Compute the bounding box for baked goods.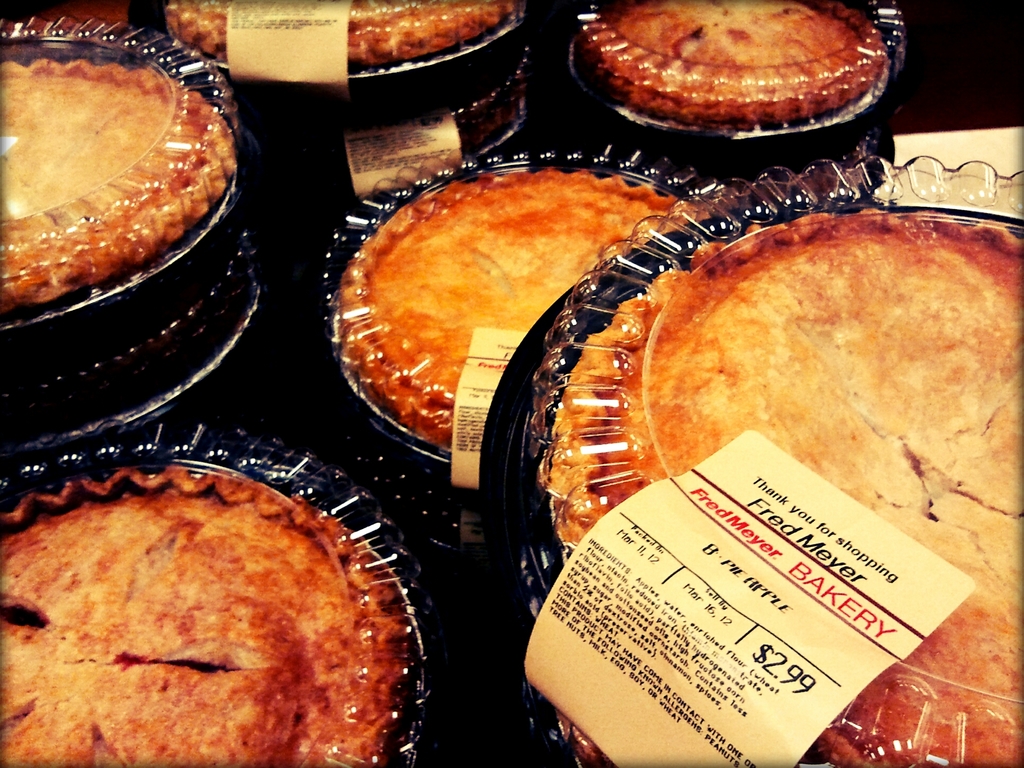
(x1=0, y1=54, x2=232, y2=313).
